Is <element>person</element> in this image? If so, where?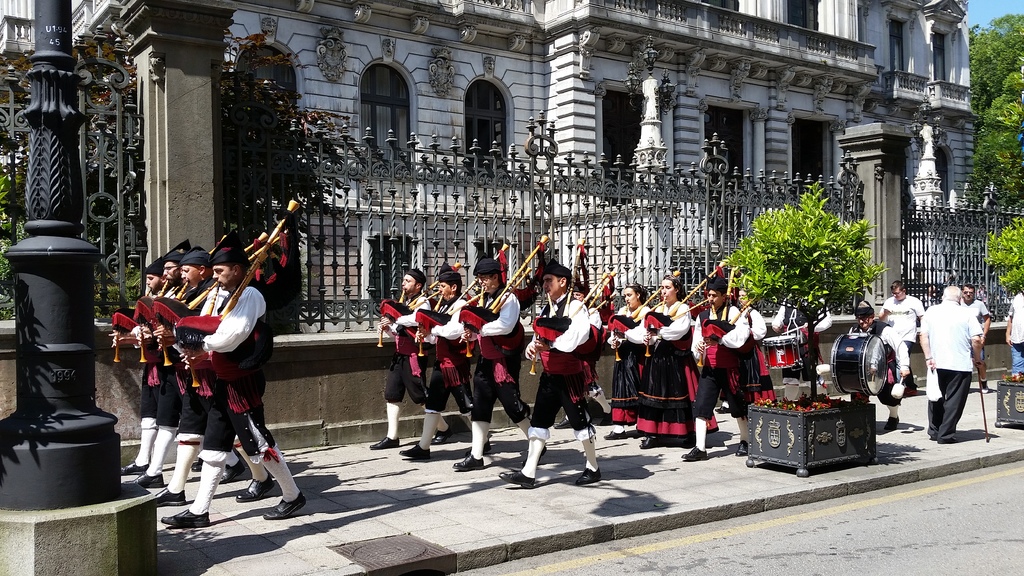
Yes, at Rect(401, 269, 495, 454).
